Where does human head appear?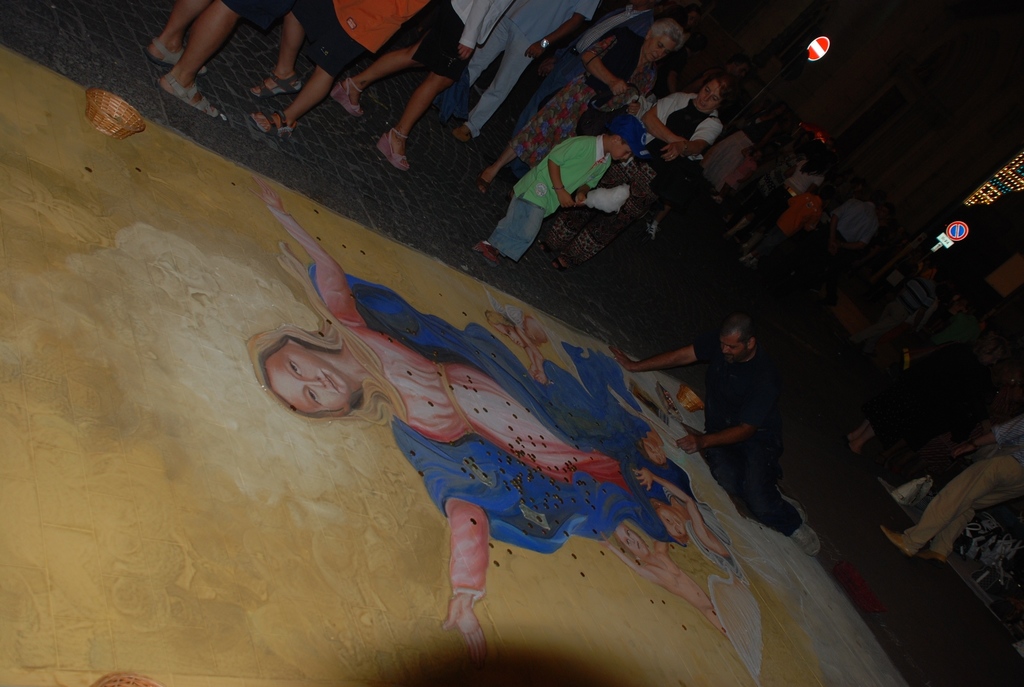
Appears at (left=694, top=79, right=731, bottom=111).
